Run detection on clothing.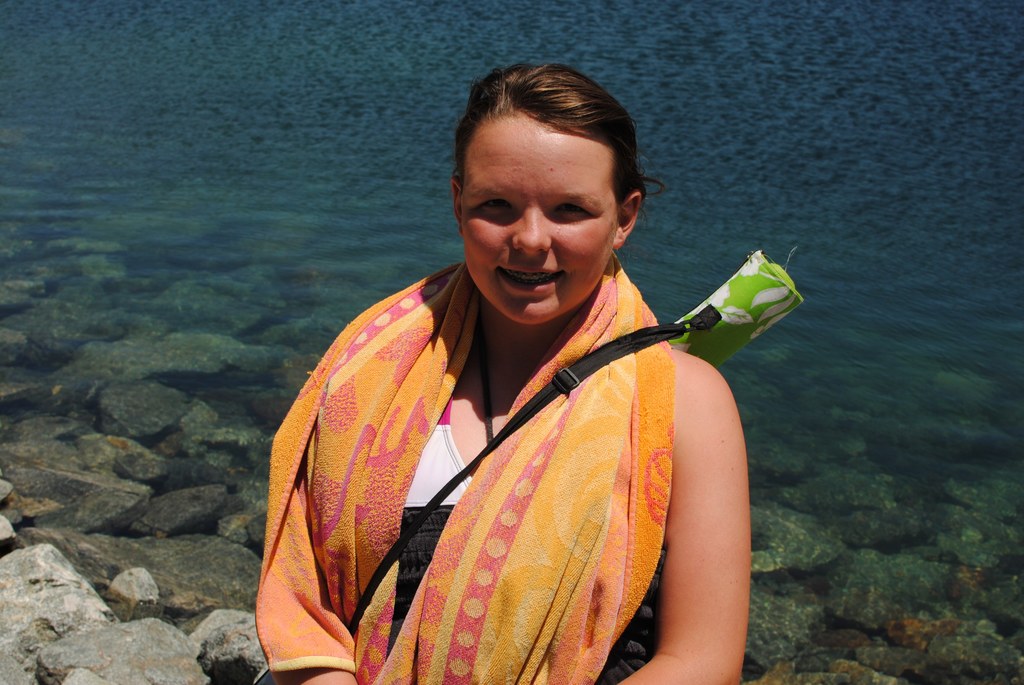
Result: Rect(252, 250, 674, 684).
